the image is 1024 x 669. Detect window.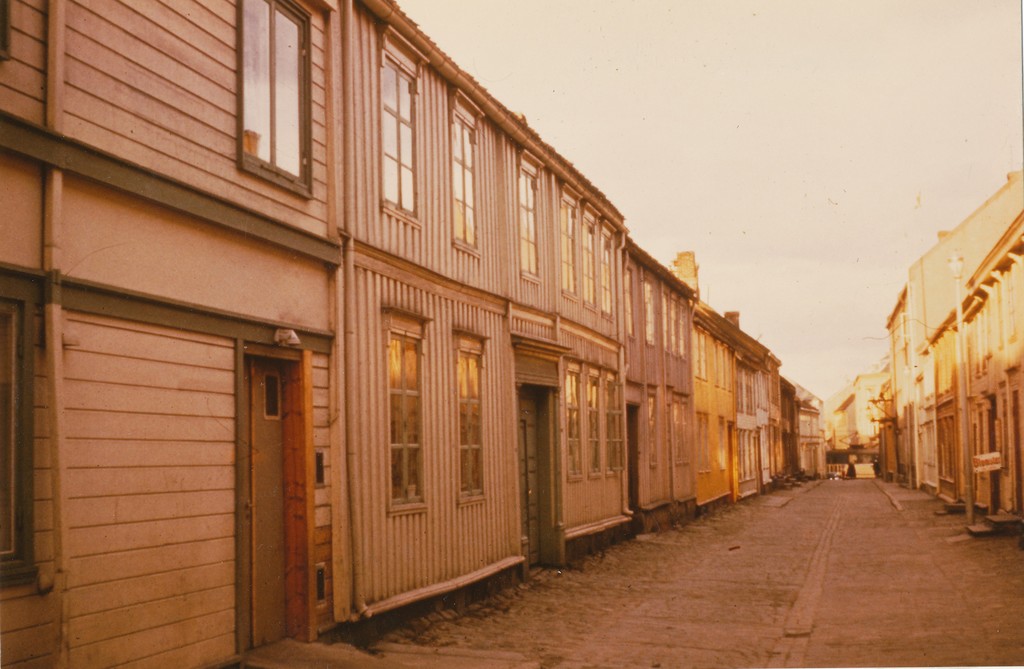
Detection: <region>240, 0, 312, 192</region>.
